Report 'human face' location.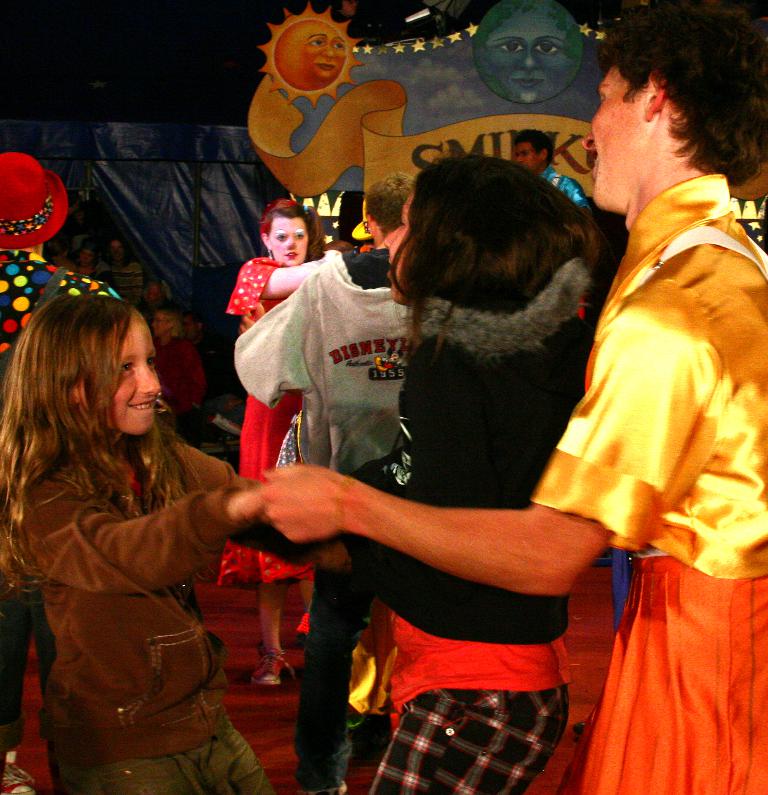
Report: [77, 316, 166, 441].
